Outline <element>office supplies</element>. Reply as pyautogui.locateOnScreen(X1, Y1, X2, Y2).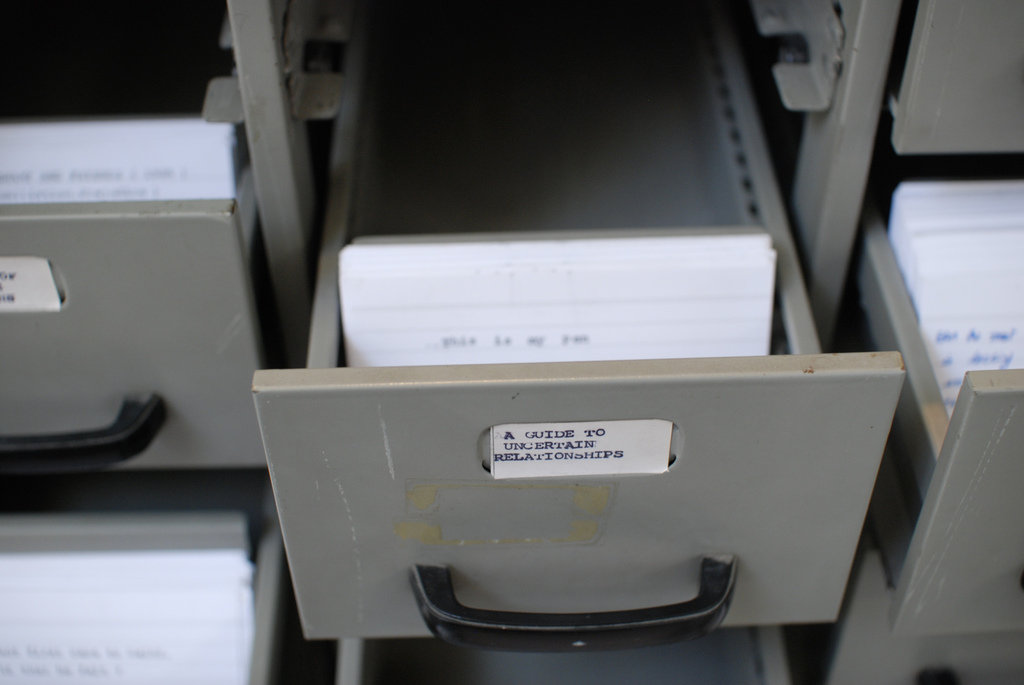
pyautogui.locateOnScreen(0, 510, 259, 684).
